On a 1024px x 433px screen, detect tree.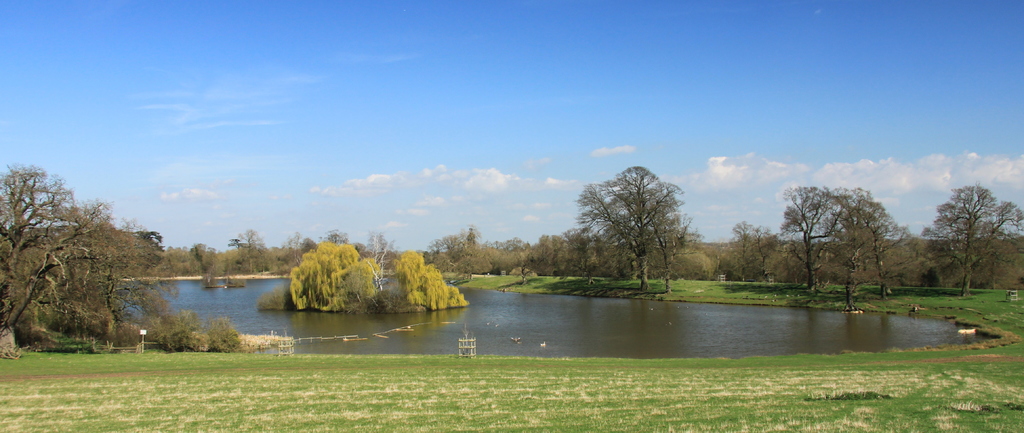
(left=830, top=189, right=893, bottom=284).
